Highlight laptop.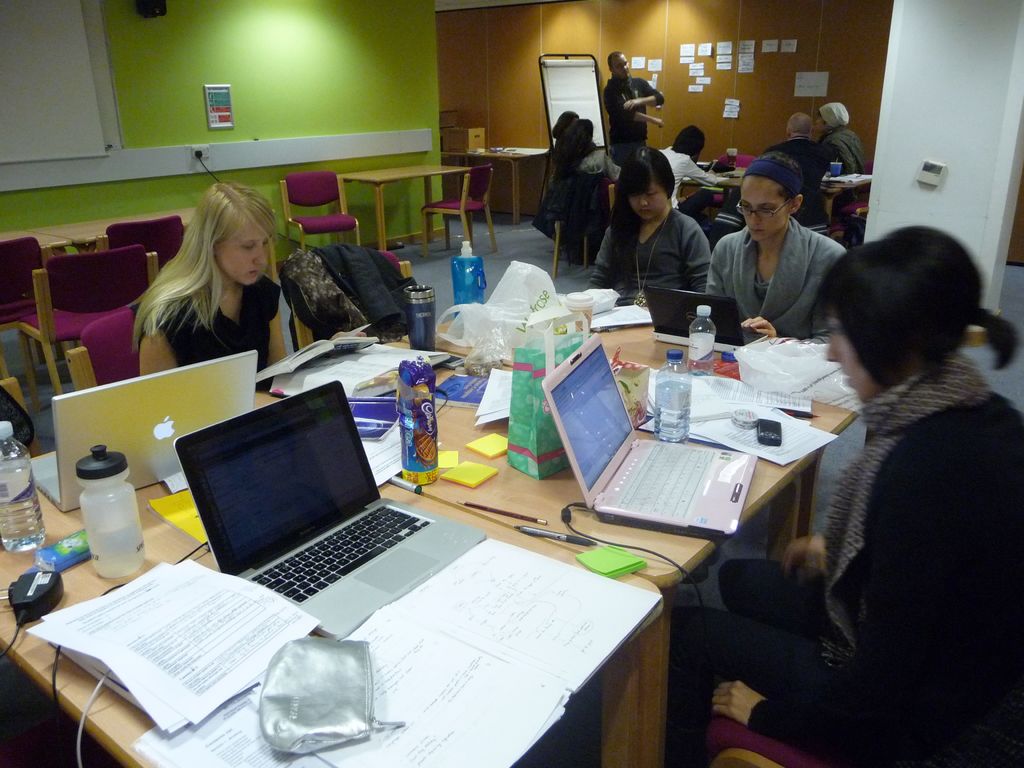
Highlighted region: <bbox>648, 287, 768, 355</bbox>.
